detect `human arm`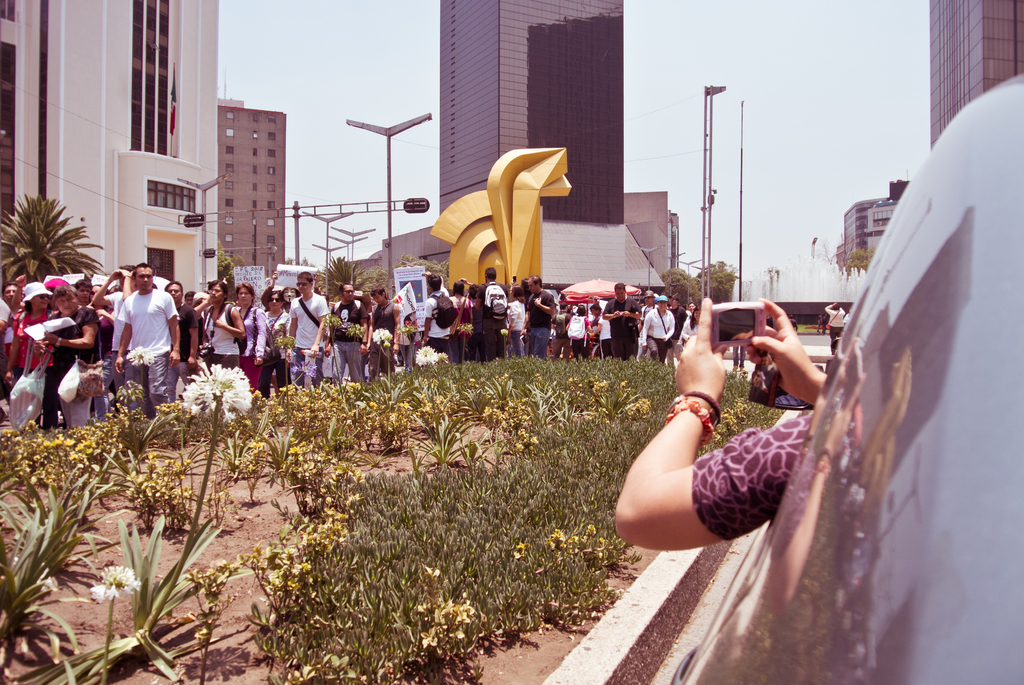
<region>166, 297, 176, 366</region>
